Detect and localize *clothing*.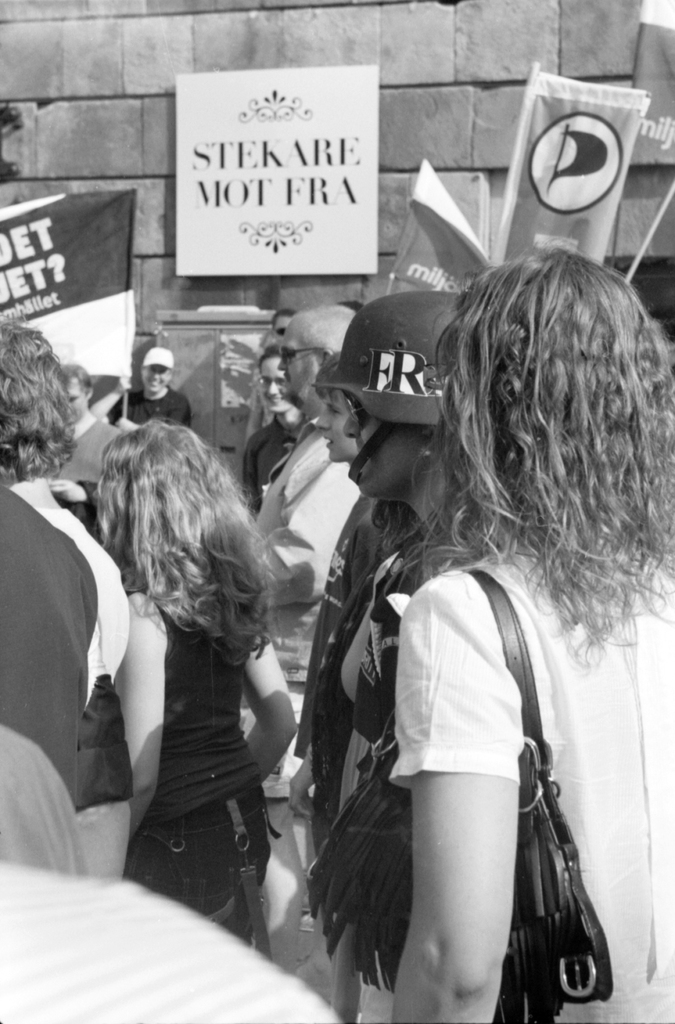
Localized at Rect(105, 382, 196, 430).
